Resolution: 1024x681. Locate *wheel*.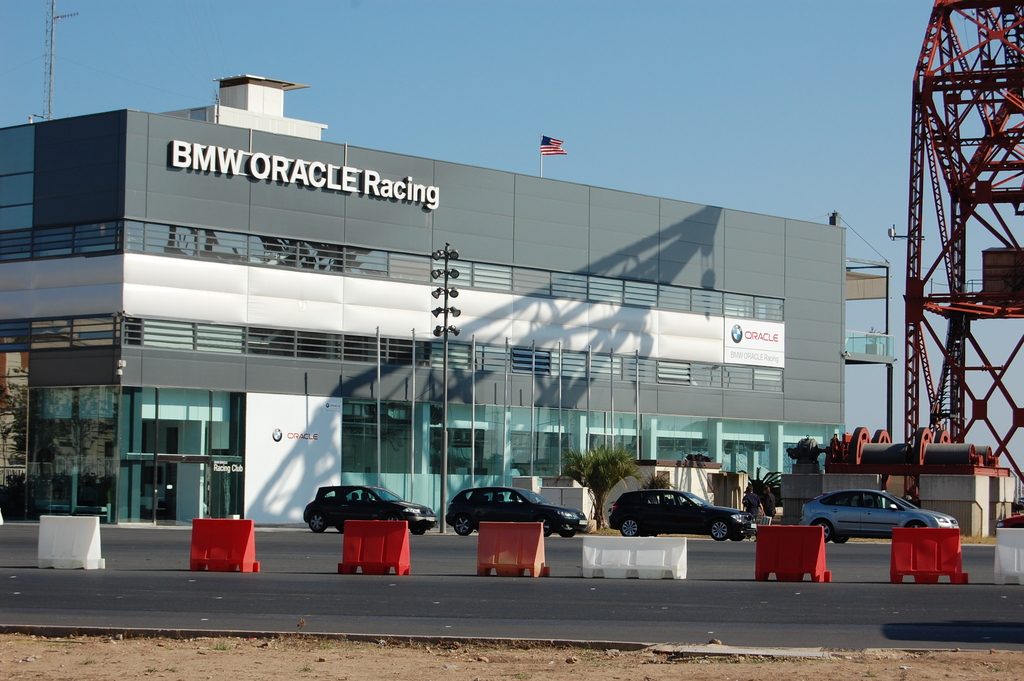
x1=620, y1=520, x2=639, y2=533.
